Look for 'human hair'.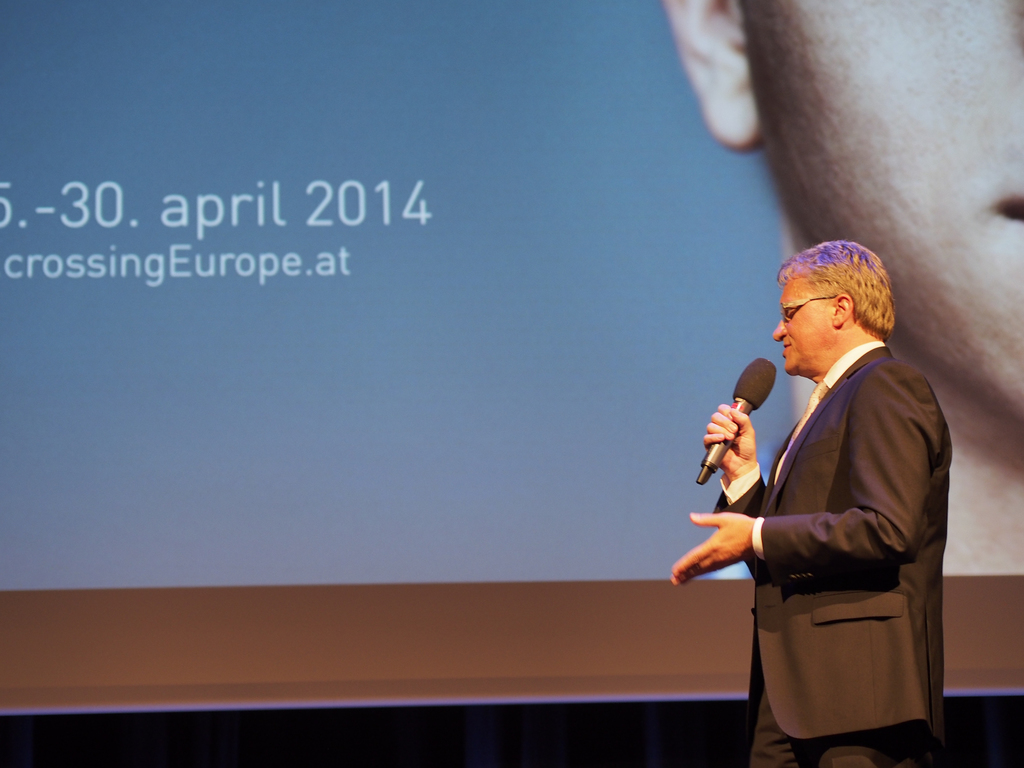
Found: (x1=780, y1=249, x2=889, y2=355).
